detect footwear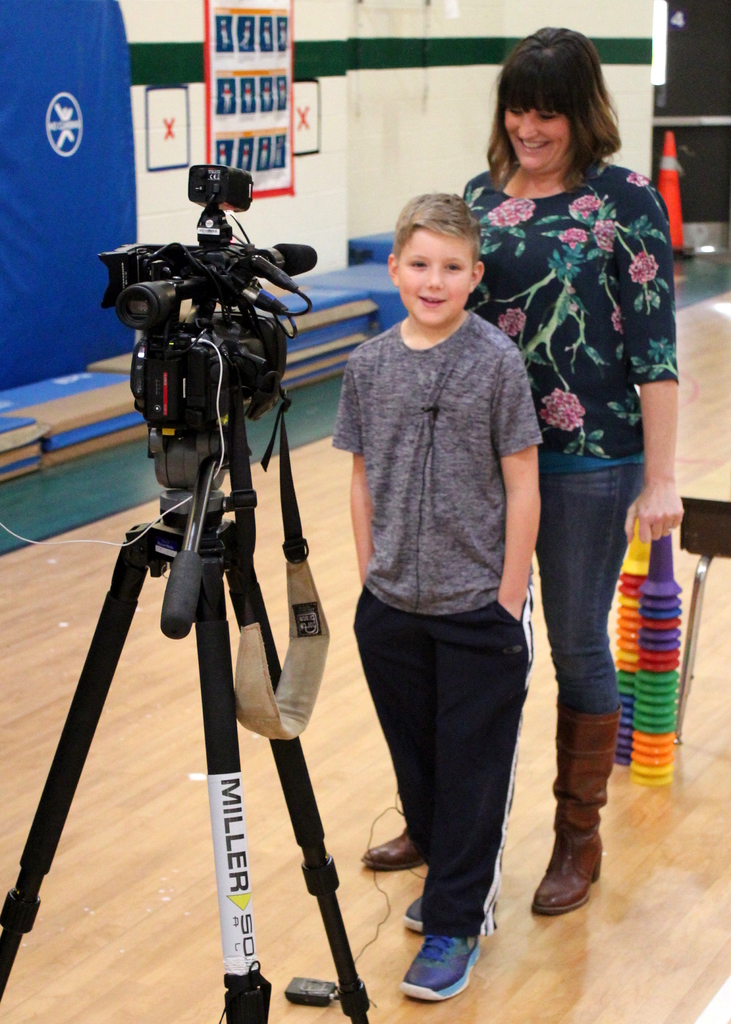
[400,895,426,938]
